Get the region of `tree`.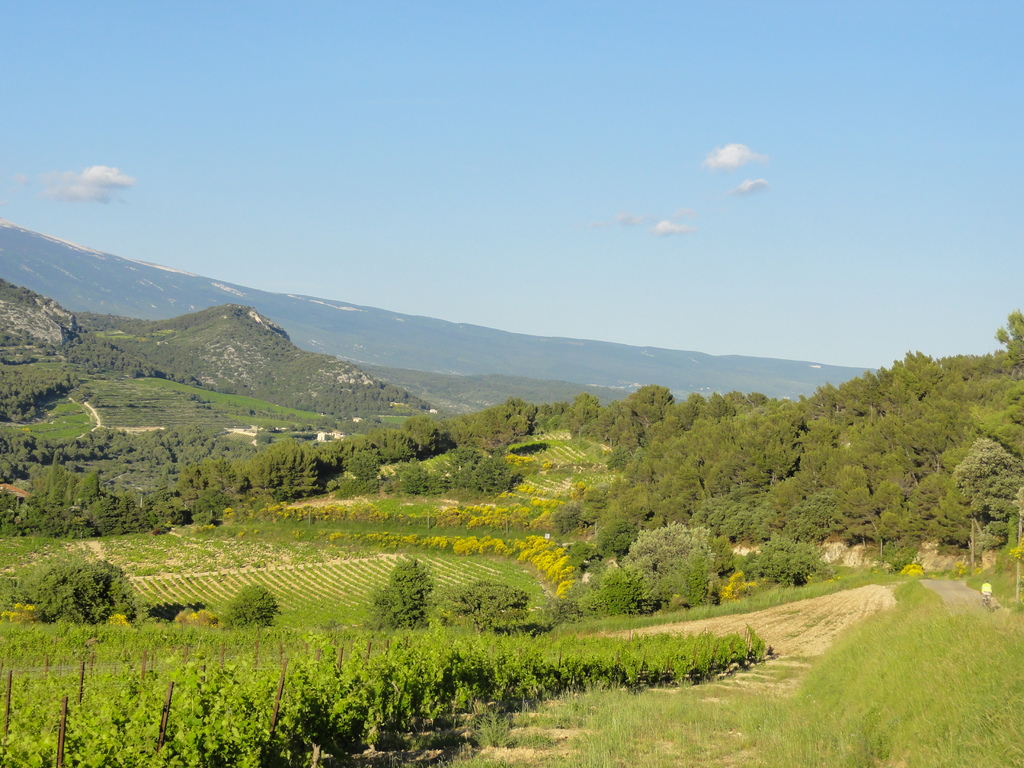
box=[372, 552, 436, 630].
